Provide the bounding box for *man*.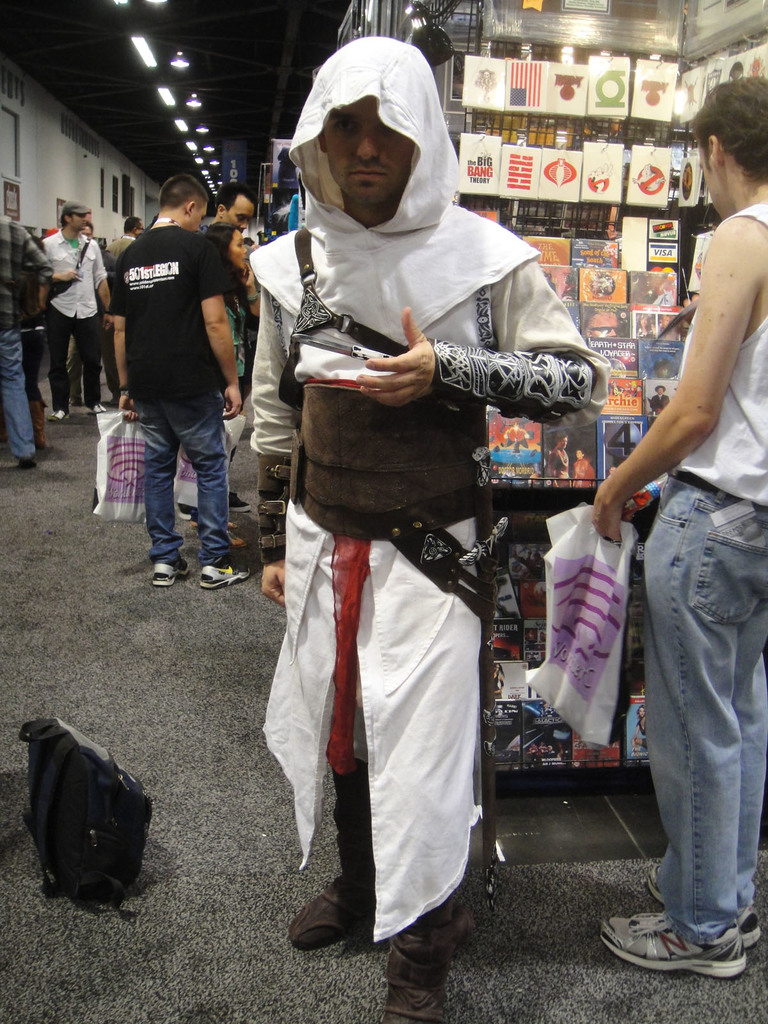
<region>102, 214, 145, 263</region>.
